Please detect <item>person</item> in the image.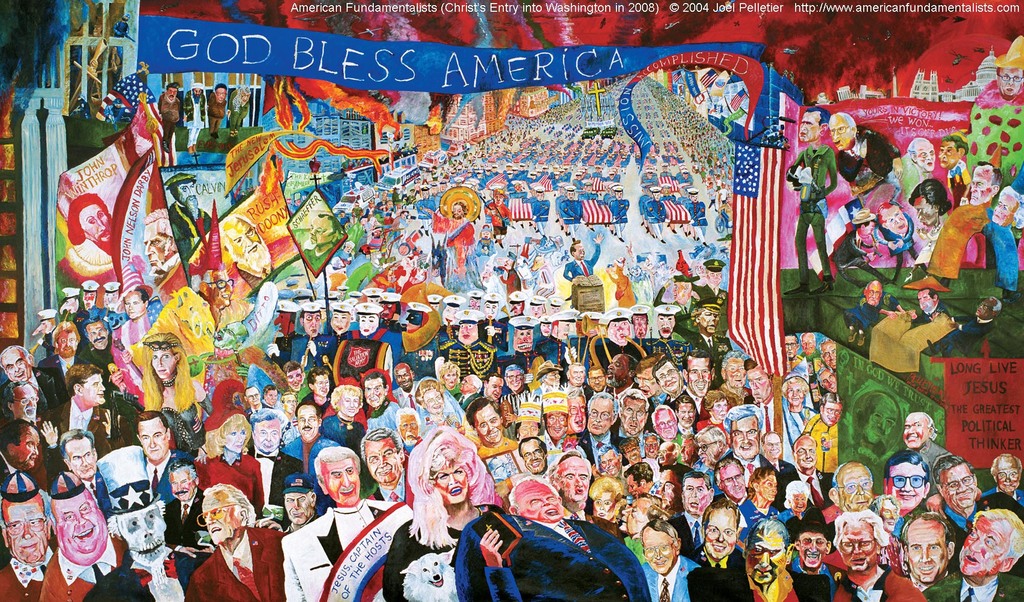
x1=269, y1=305, x2=335, y2=362.
